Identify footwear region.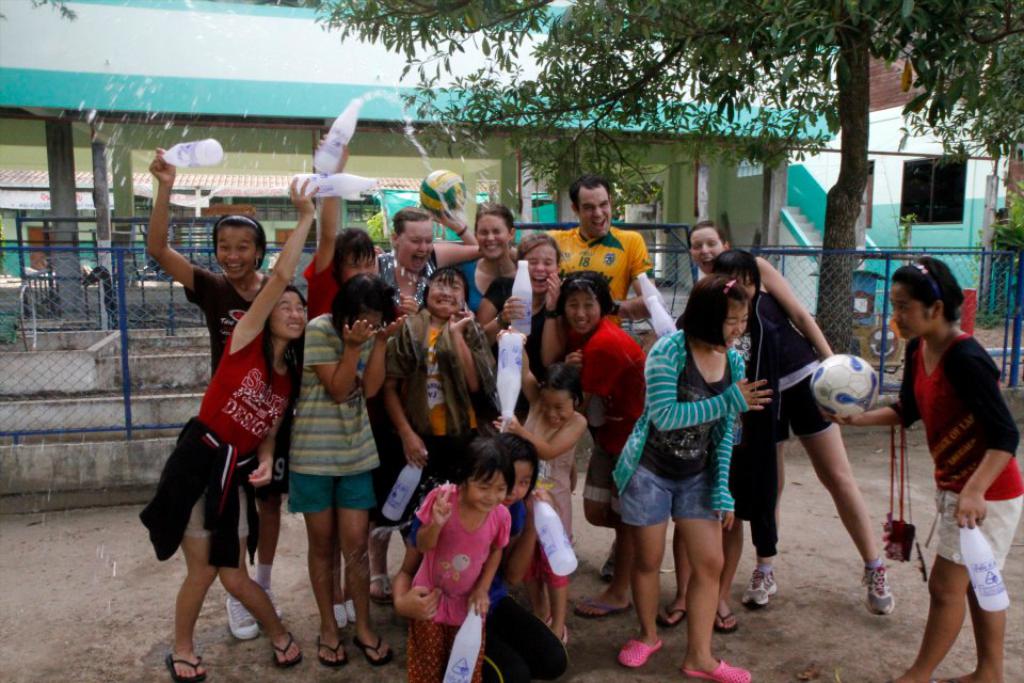
Region: left=866, top=562, right=894, bottom=615.
